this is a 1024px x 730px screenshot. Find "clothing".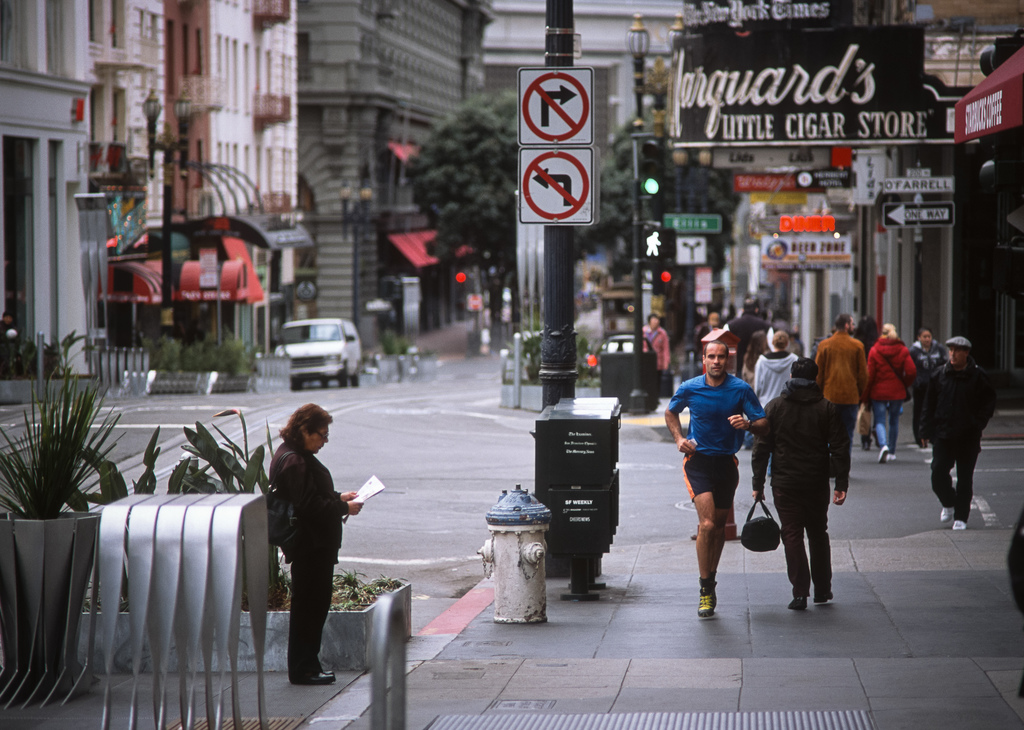
Bounding box: [x1=664, y1=375, x2=766, y2=505].
